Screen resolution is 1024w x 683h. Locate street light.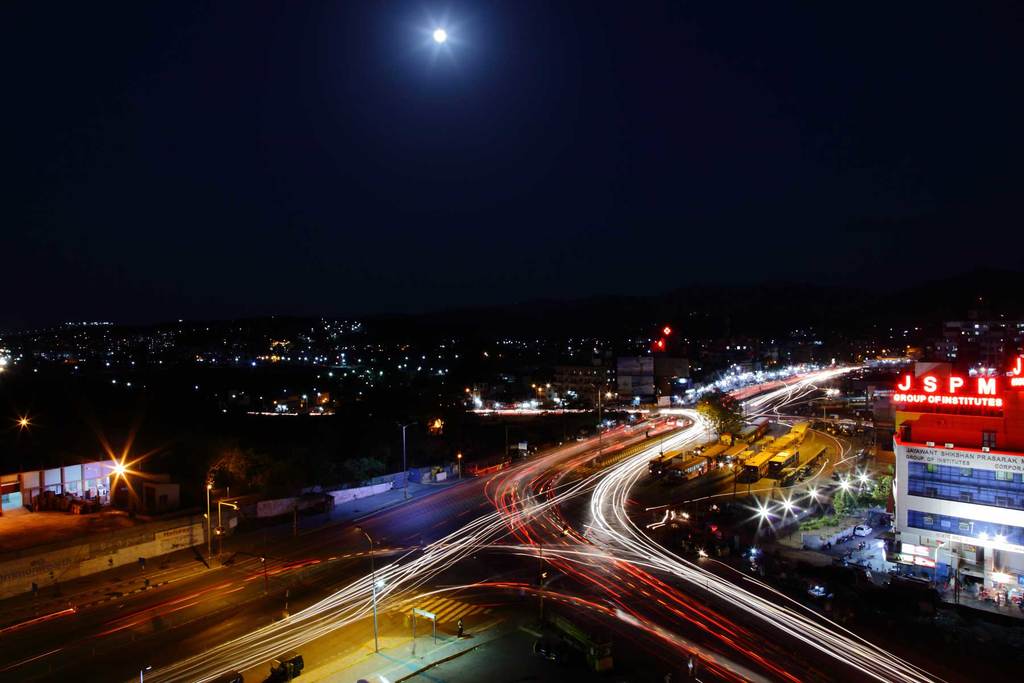
BBox(367, 573, 384, 650).
